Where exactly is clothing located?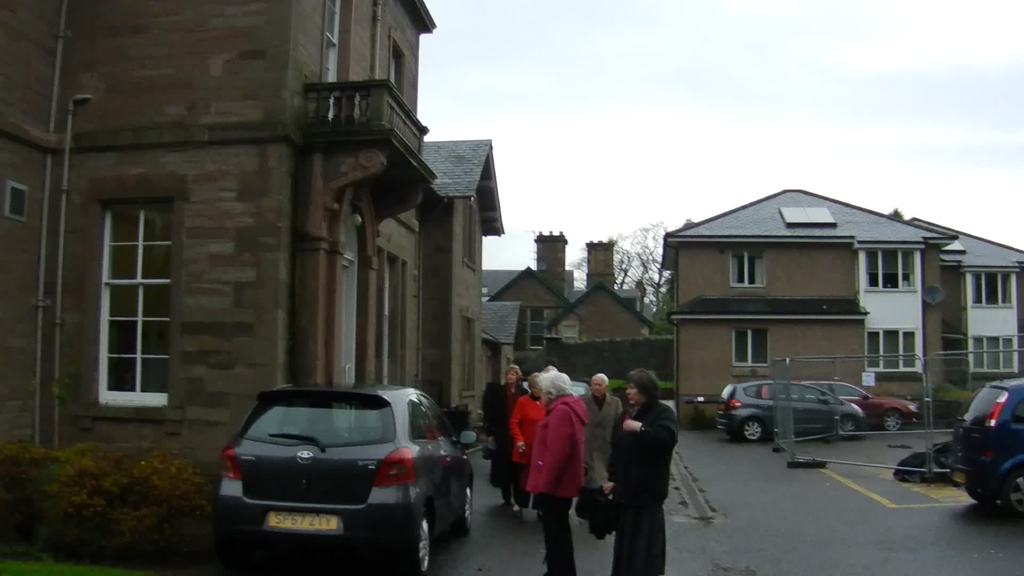
Its bounding box is locate(509, 394, 549, 506).
